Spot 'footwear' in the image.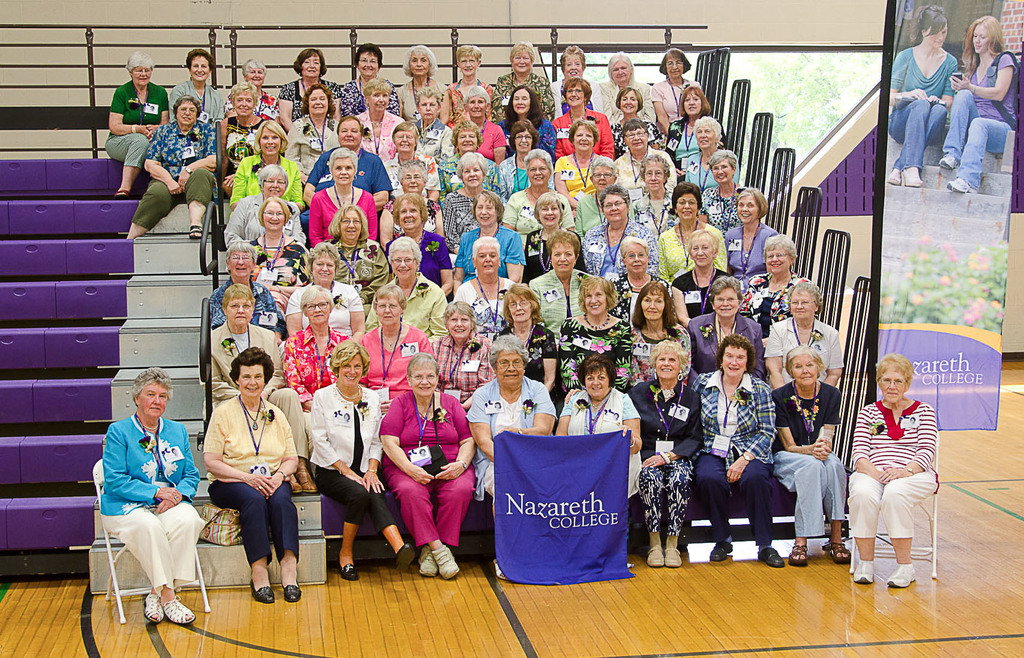
'footwear' found at 419/548/438/576.
